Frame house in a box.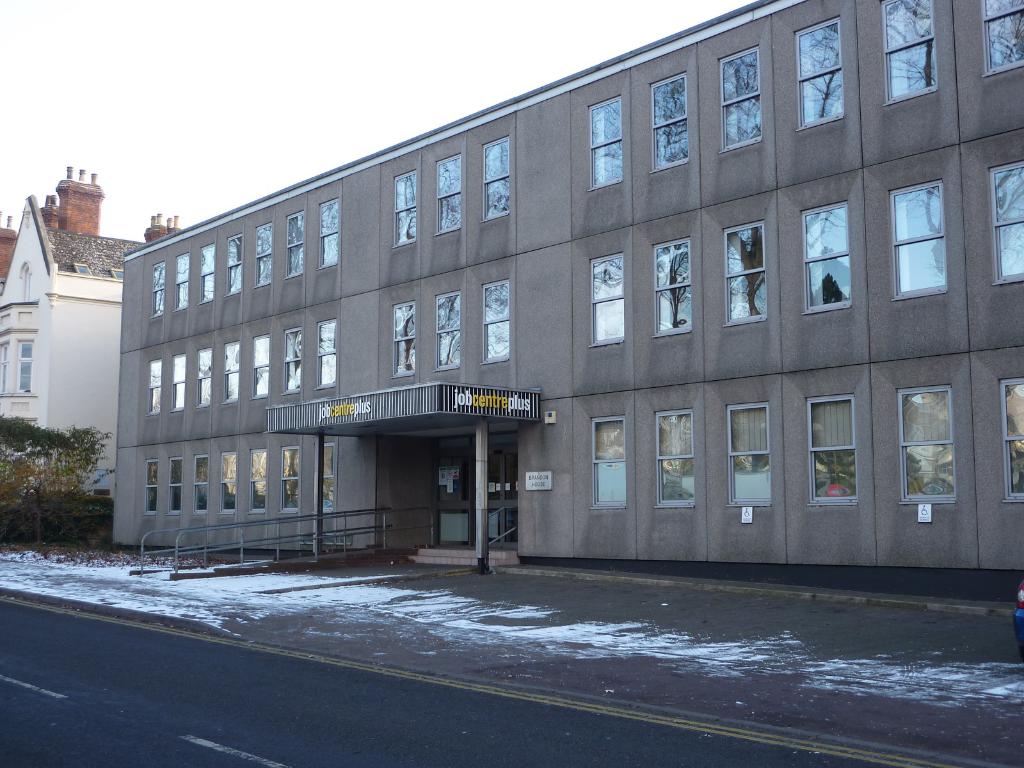
detection(116, 0, 1022, 595).
